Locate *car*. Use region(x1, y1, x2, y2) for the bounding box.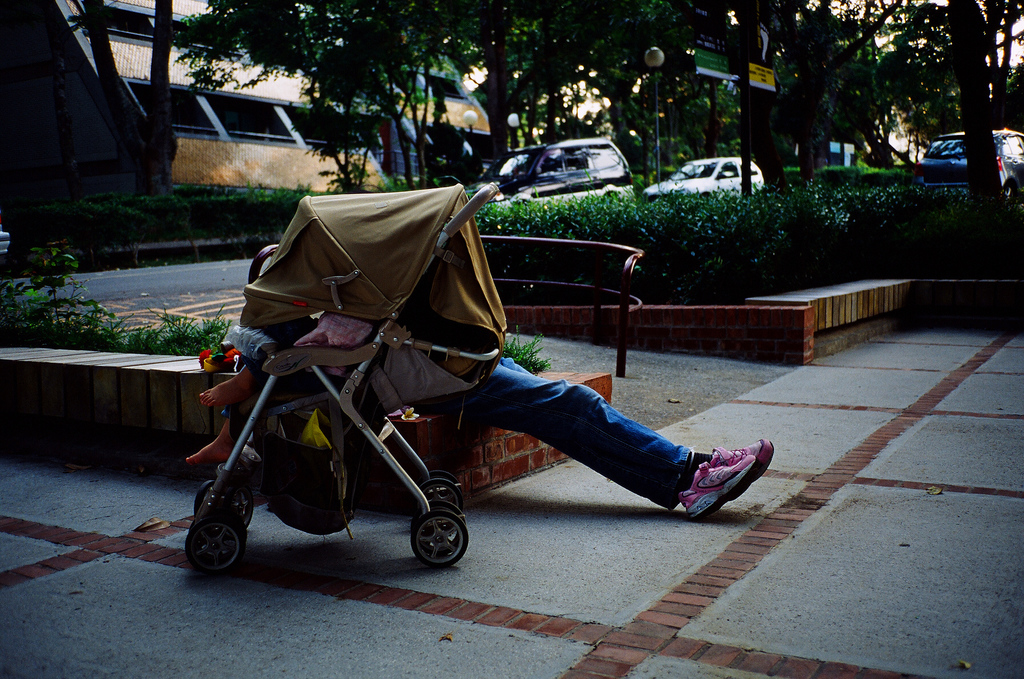
region(464, 129, 632, 208).
